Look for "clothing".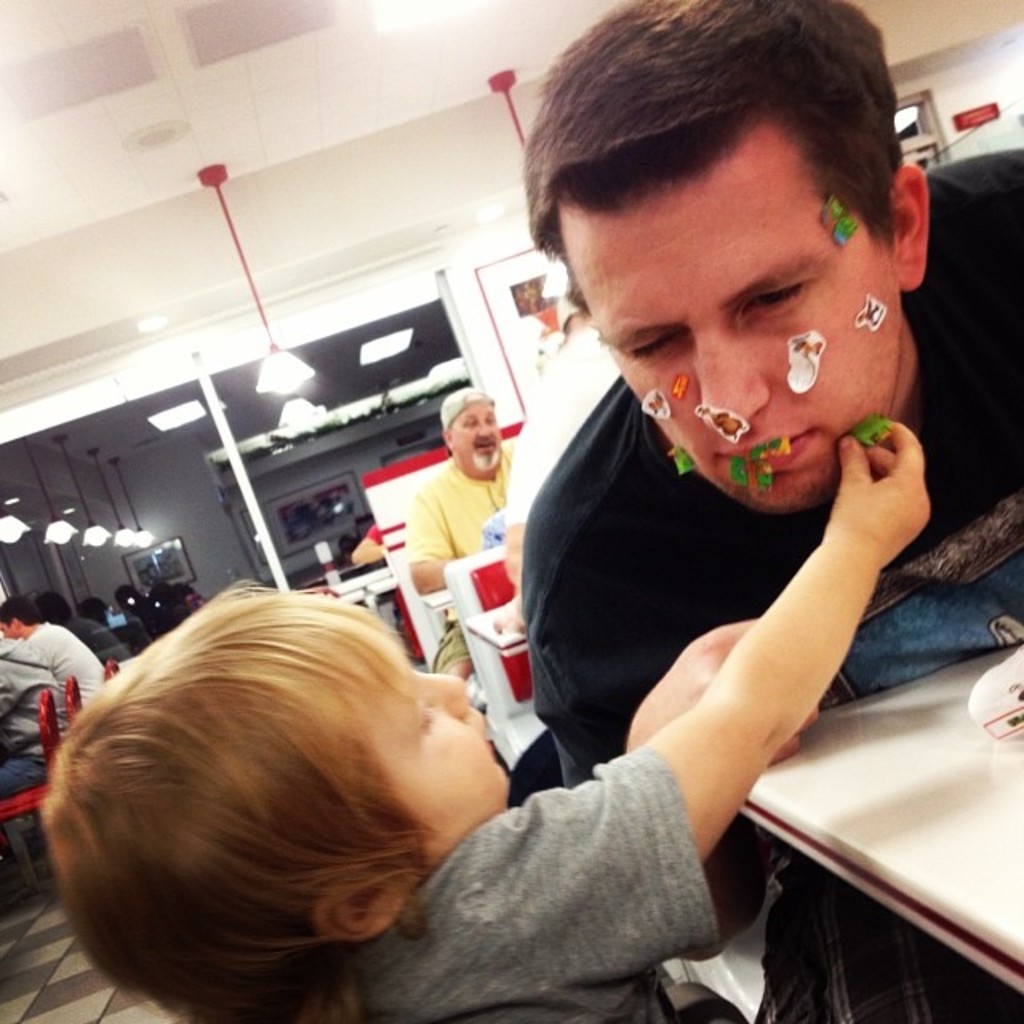
Found: [0,658,67,802].
